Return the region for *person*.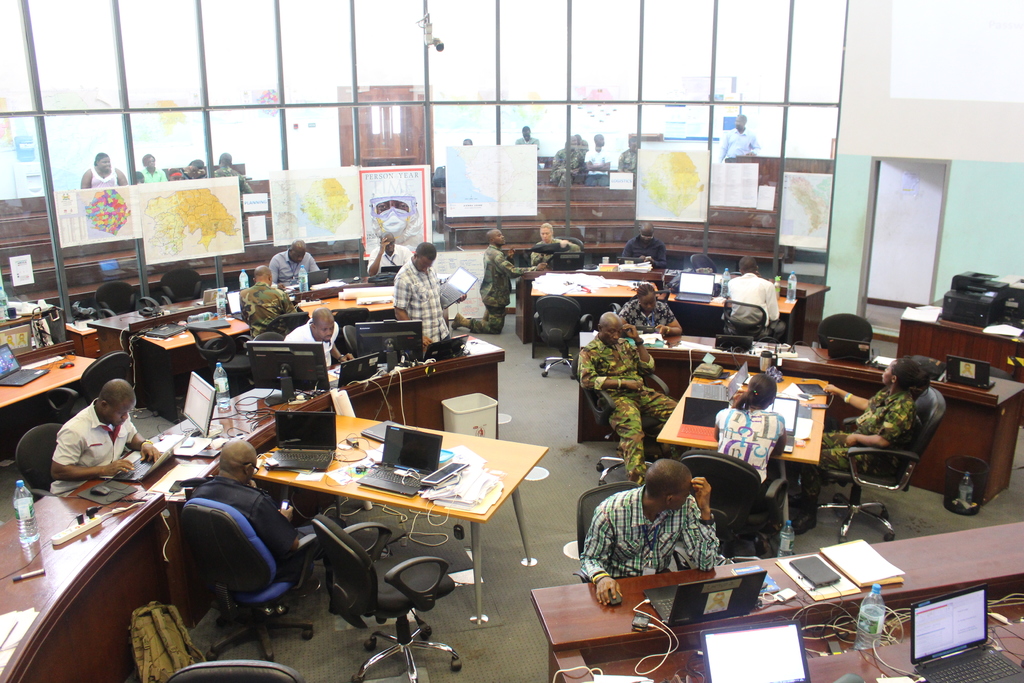
[x1=238, y1=258, x2=293, y2=343].
